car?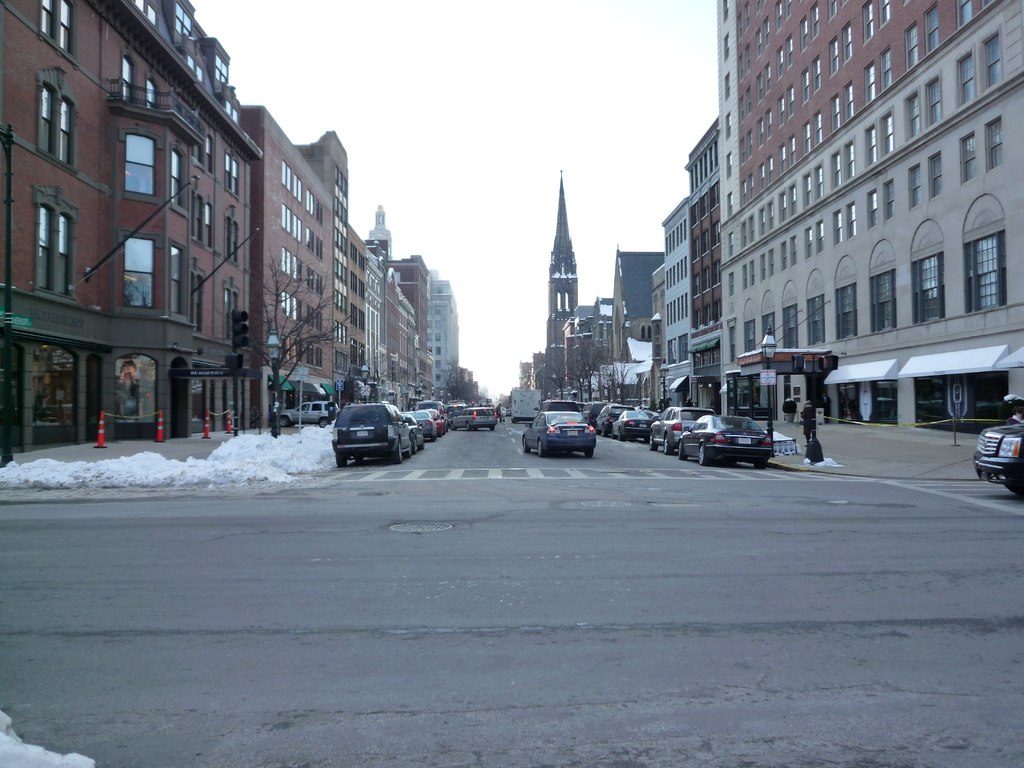
Rect(451, 409, 497, 429)
